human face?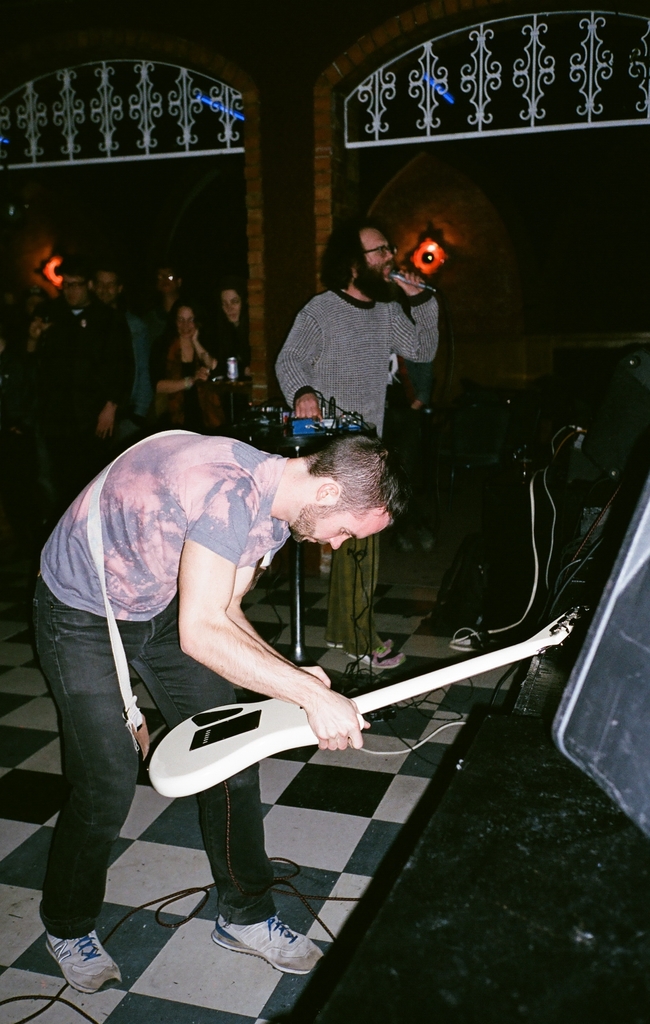
<box>220,295,243,312</box>
